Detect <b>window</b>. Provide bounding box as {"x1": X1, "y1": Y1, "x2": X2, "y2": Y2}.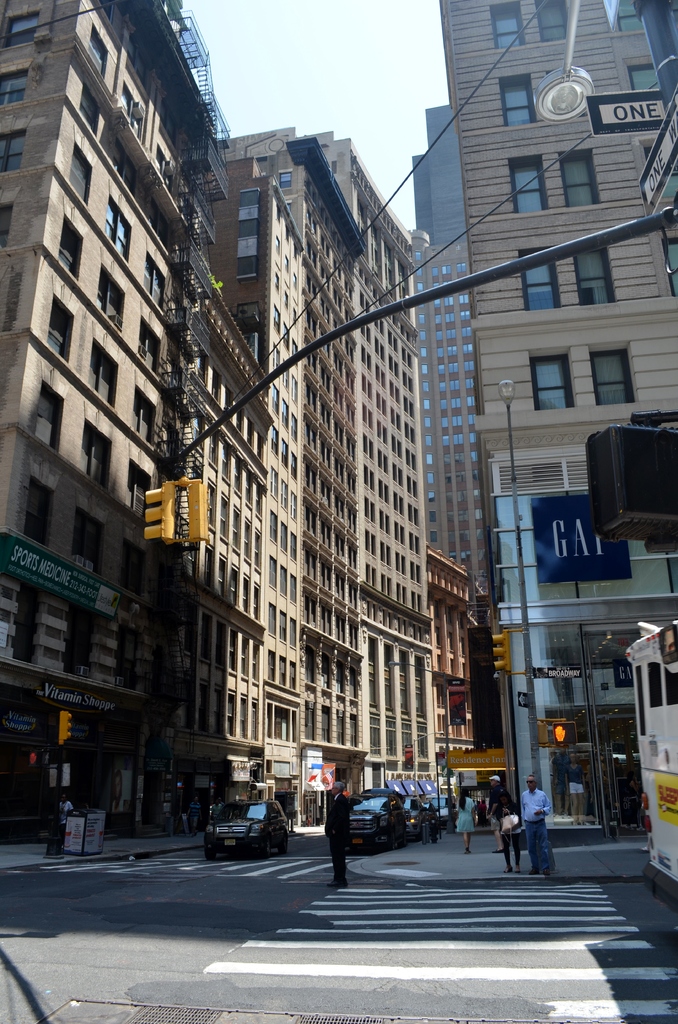
{"x1": 531, "y1": 8, "x2": 564, "y2": 44}.
